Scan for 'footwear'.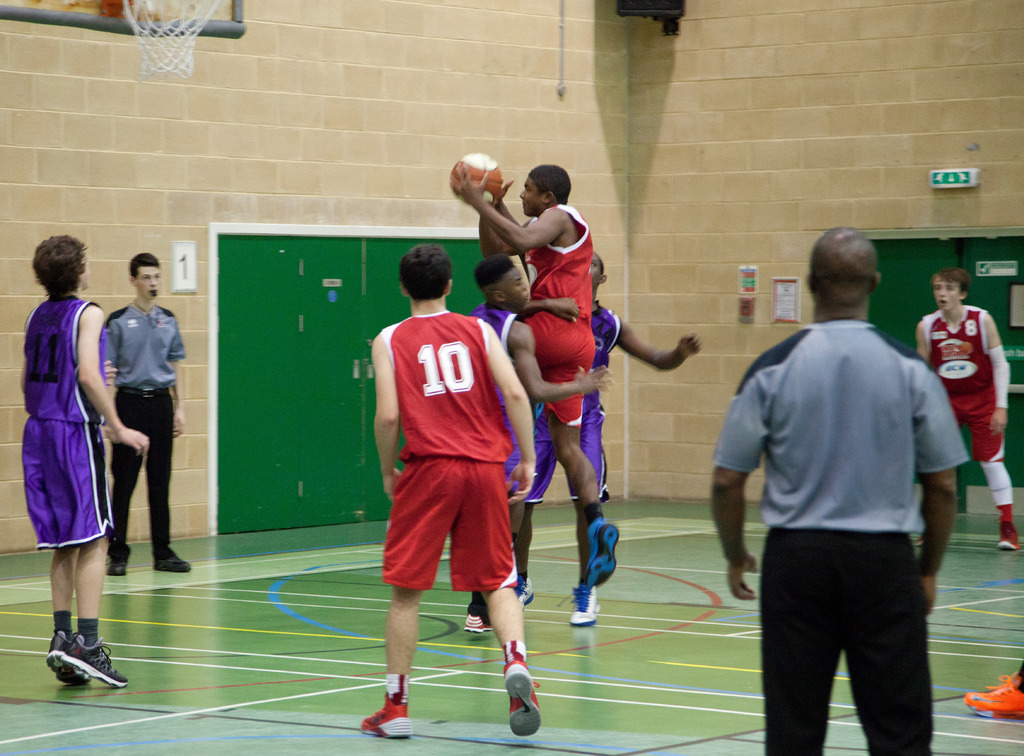
Scan result: bbox=(962, 672, 1023, 717).
